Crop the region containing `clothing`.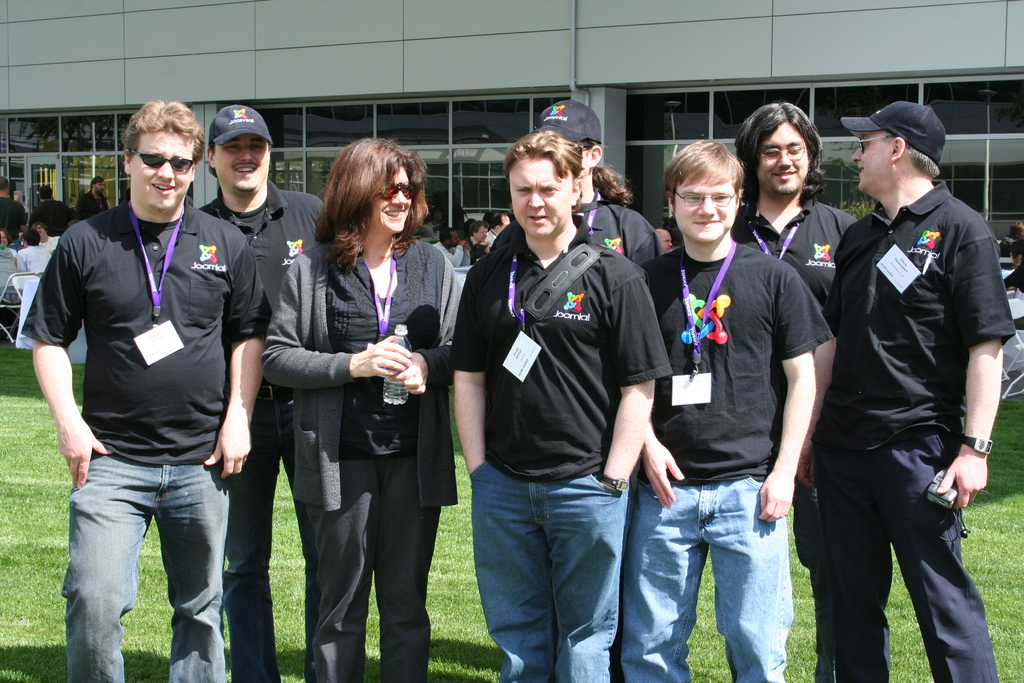
Crop region: Rect(17, 241, 56, 273).
